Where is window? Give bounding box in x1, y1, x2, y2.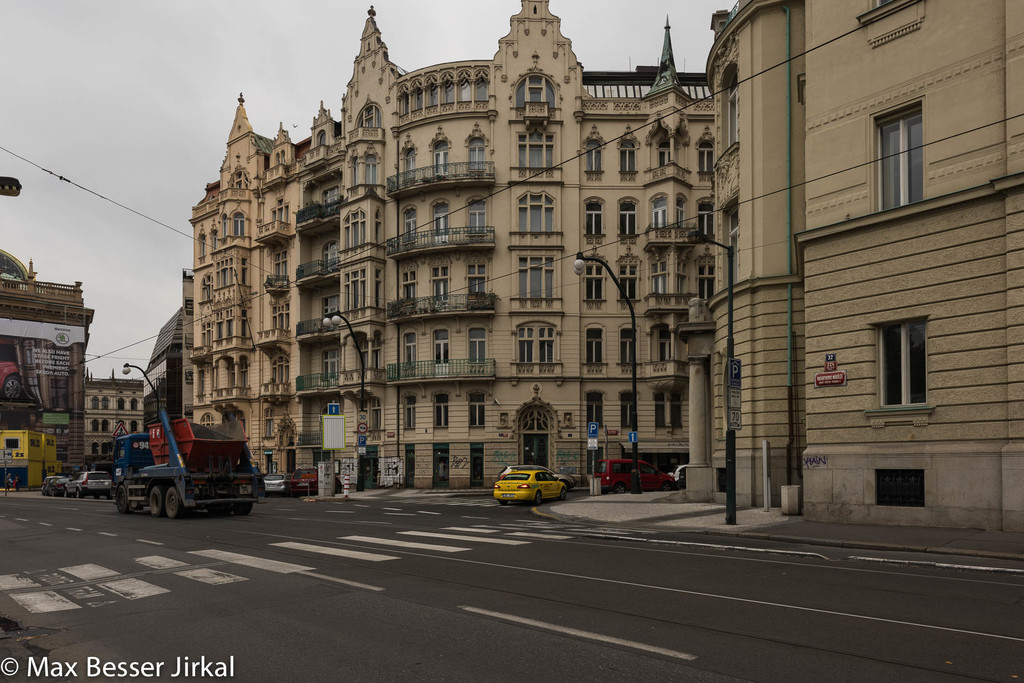
506, 319, 556, 384.
